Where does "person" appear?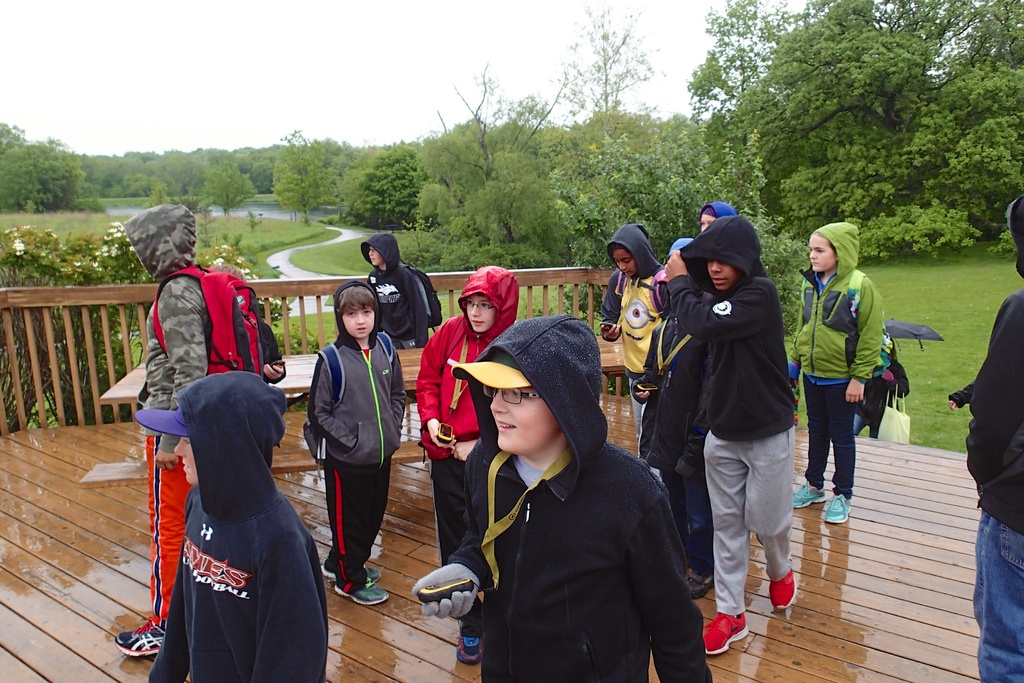
Appears at detection(301, 281, 412, 606).
